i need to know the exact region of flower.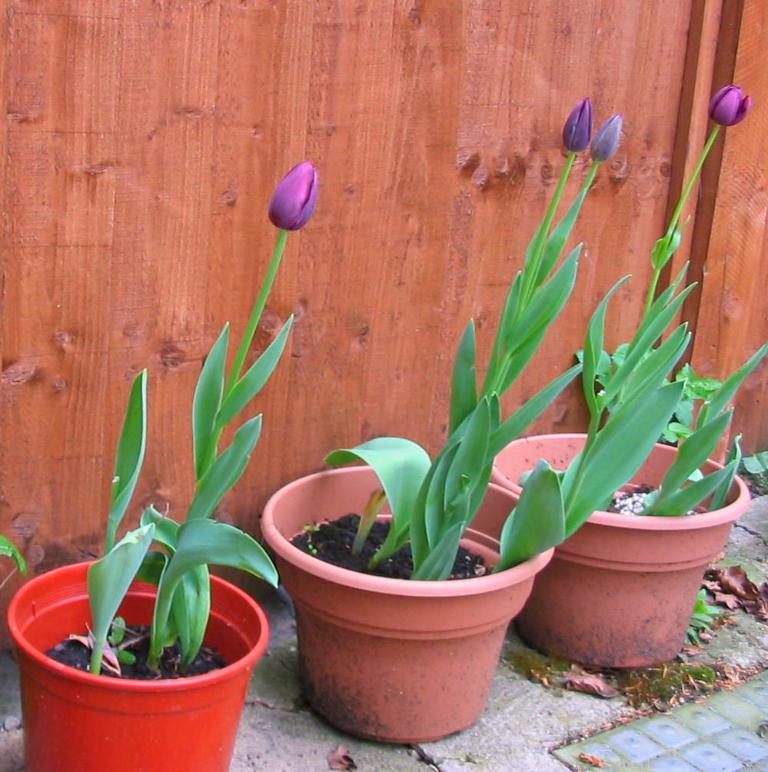
Region: left=271, top=158, right=318, bottom=234.
